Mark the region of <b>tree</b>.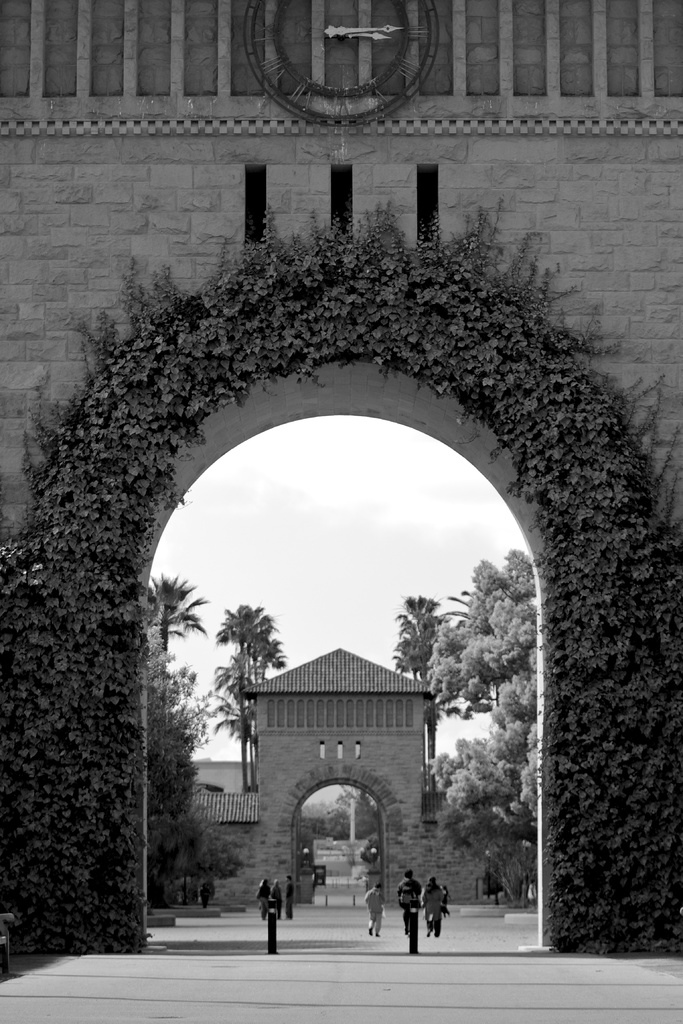
Region: box=[386, 593, 445, 767].
